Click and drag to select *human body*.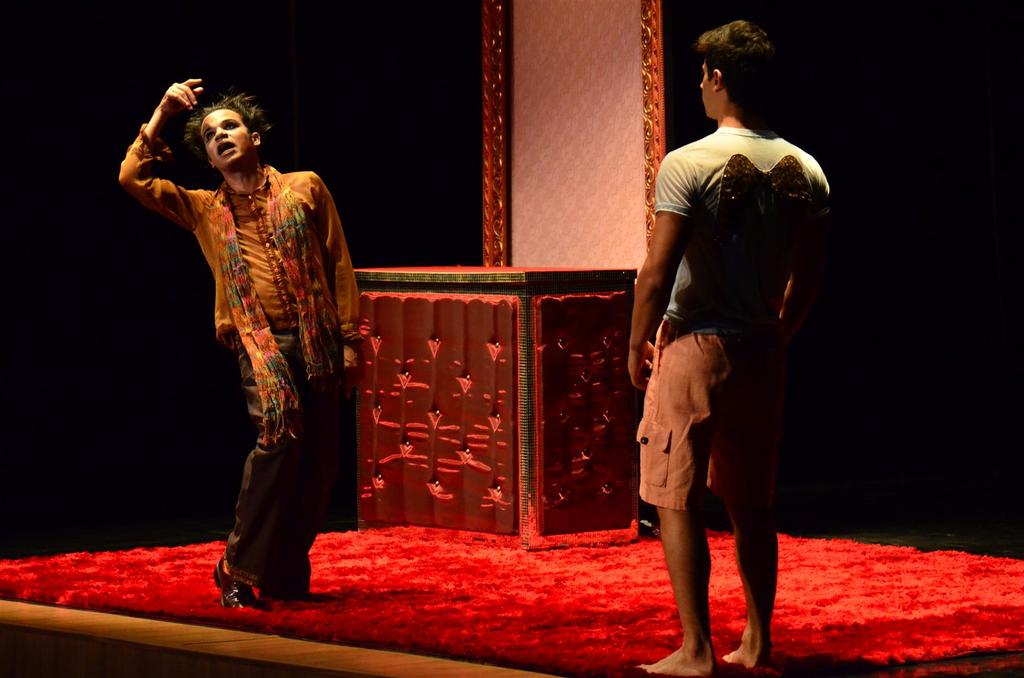
Selection: bbox=(624, 132, 839, 677).
